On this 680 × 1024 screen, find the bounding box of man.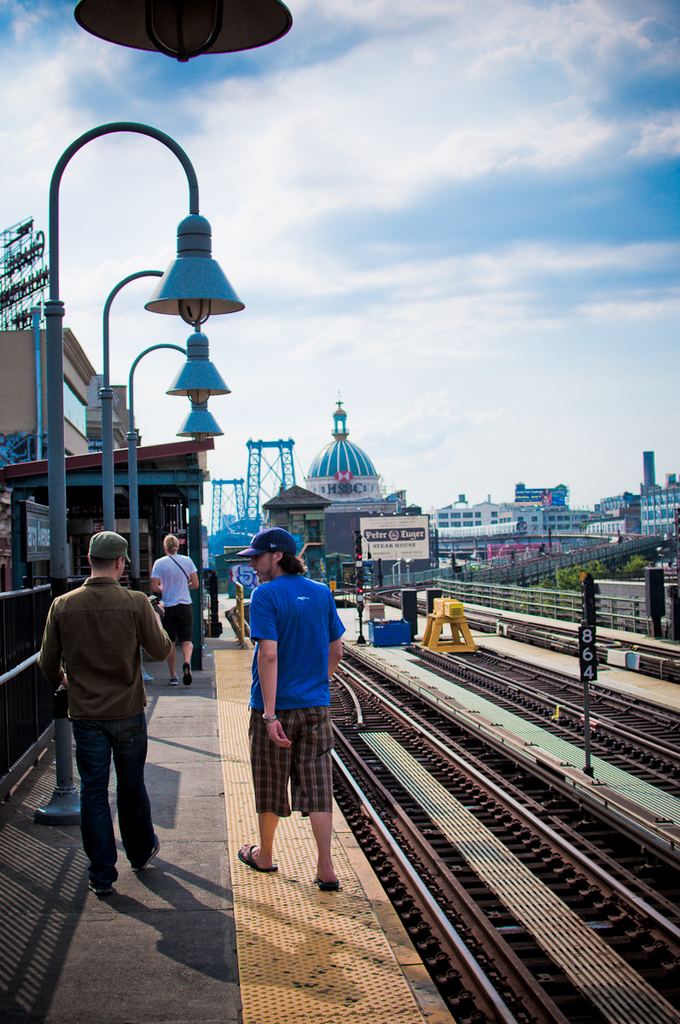
Bounding box: (left=151, top=537, right=200, bottom=685).
